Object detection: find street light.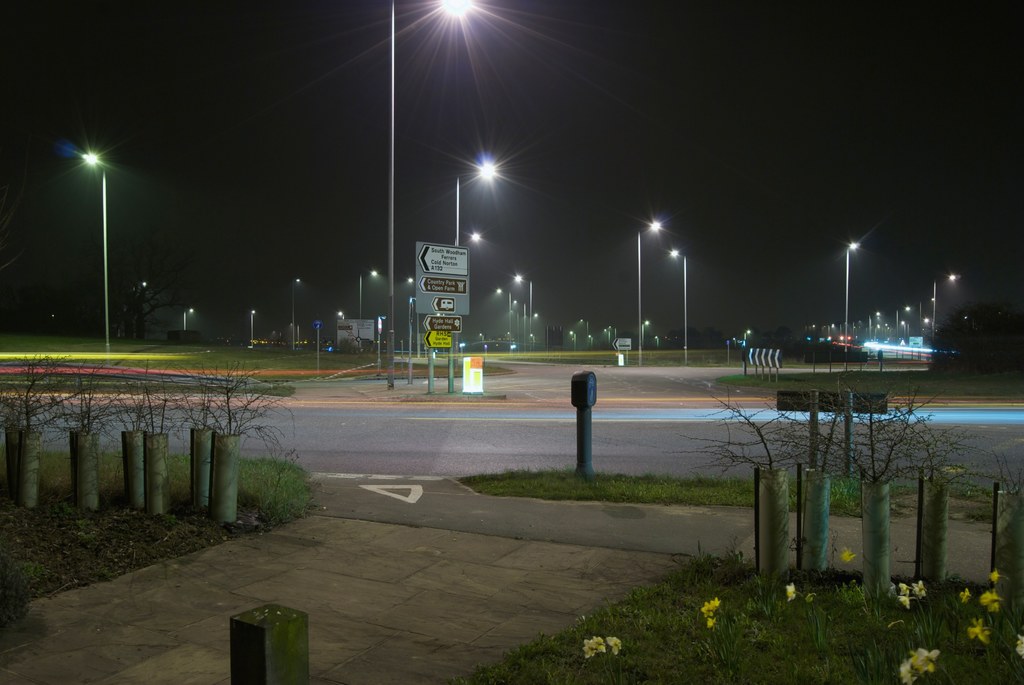
382,0,479,395.
